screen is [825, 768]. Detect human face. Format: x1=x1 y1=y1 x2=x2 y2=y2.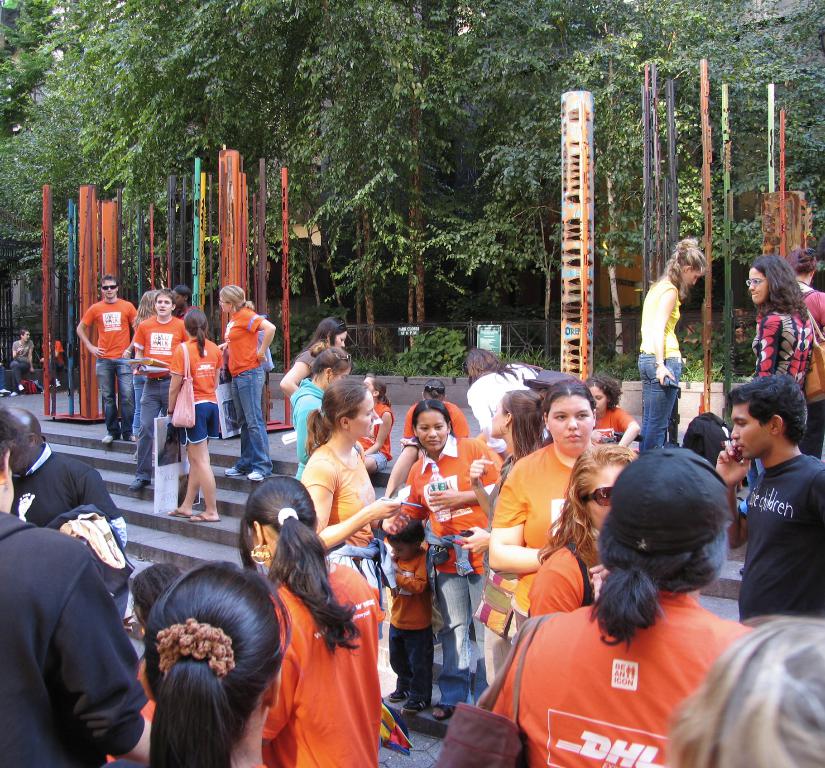
x1=748 y1=265 x2=765 y2=306.
